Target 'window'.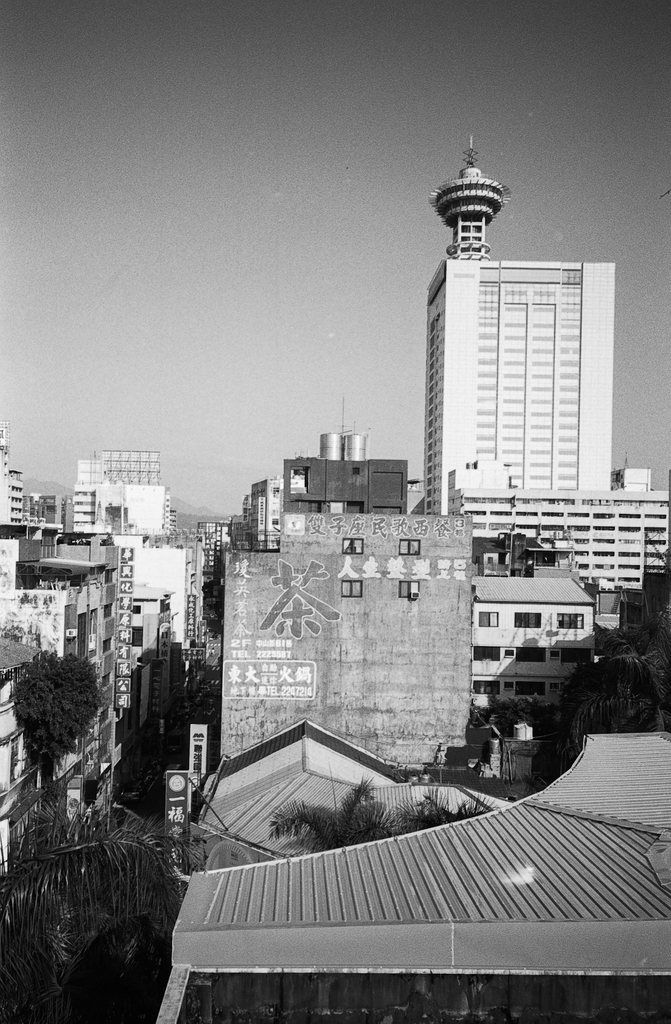
Target region: select_region(344, 536, 364, 556).
